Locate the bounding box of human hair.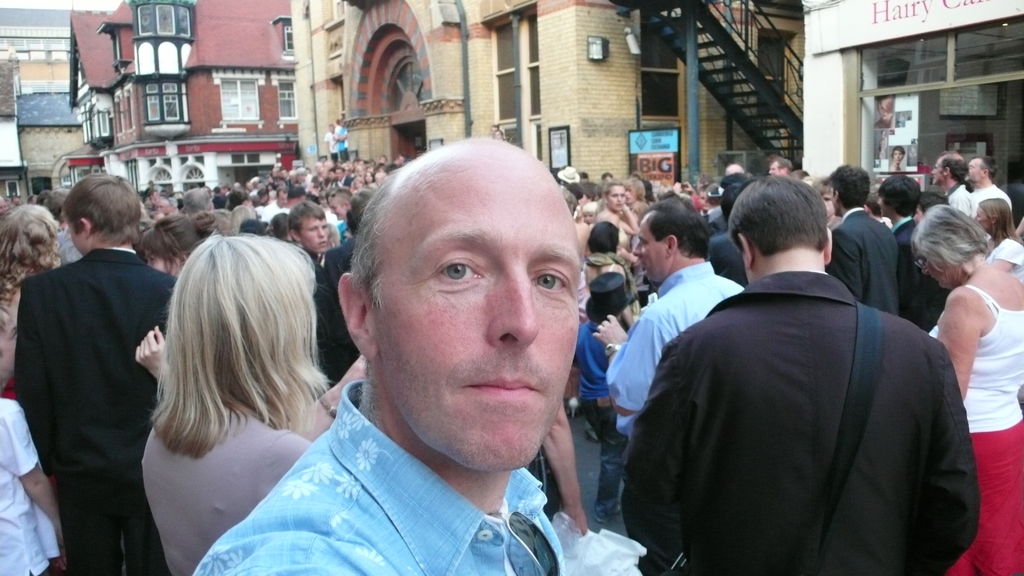
Bounding box: [601,178,627,203].
